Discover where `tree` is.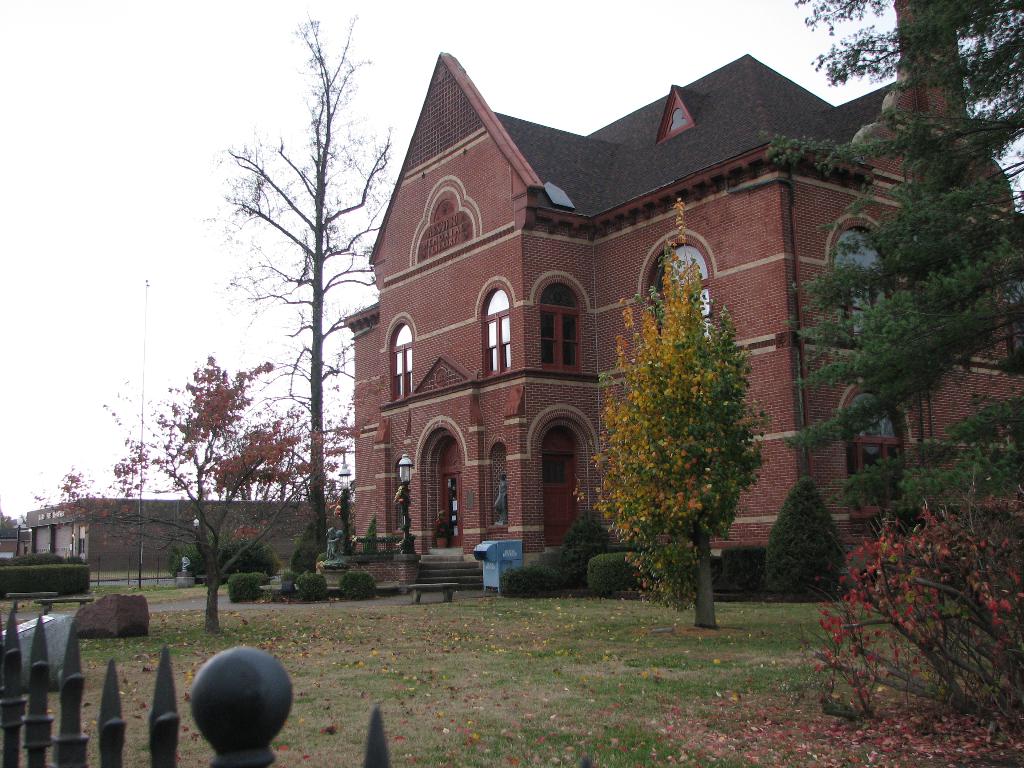
Discovered at x1=106 y1=352 x2=298 y2=579.
